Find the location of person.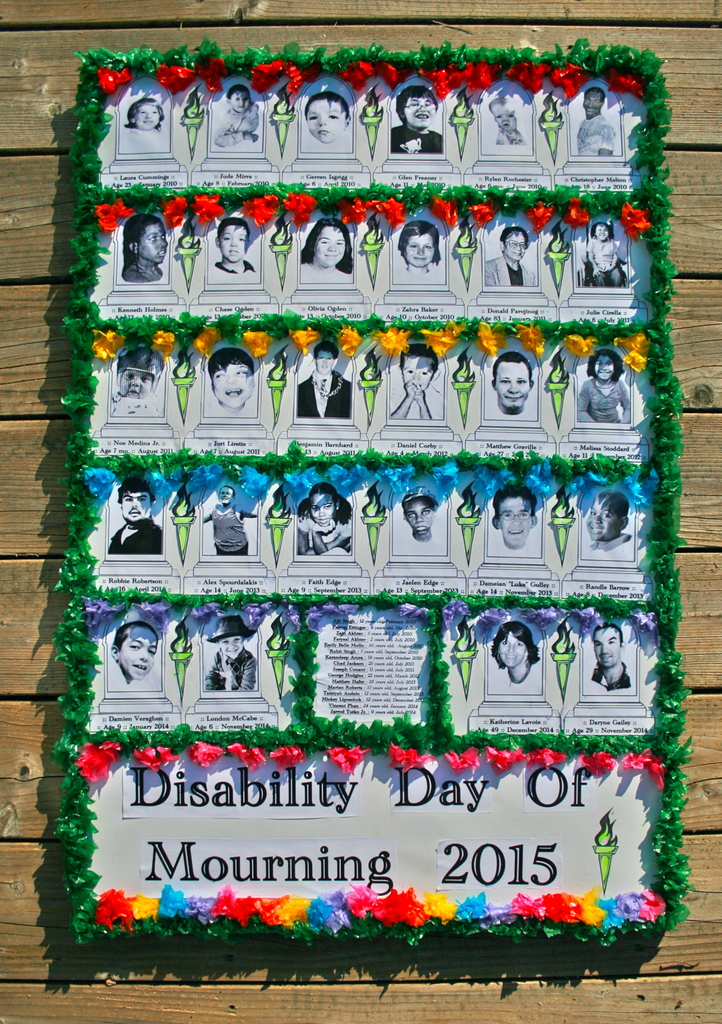
Location: bbox=(486, 225, 536, 293).
